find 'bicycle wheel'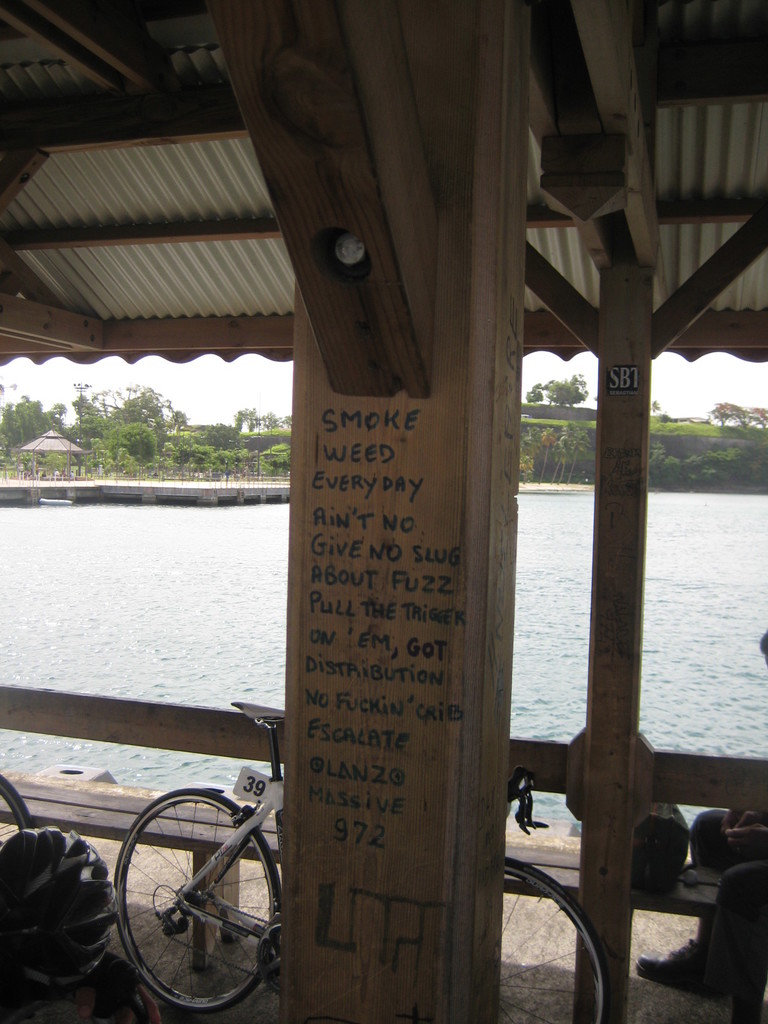
[left=114, top=783, right=284, bottom=1023]
